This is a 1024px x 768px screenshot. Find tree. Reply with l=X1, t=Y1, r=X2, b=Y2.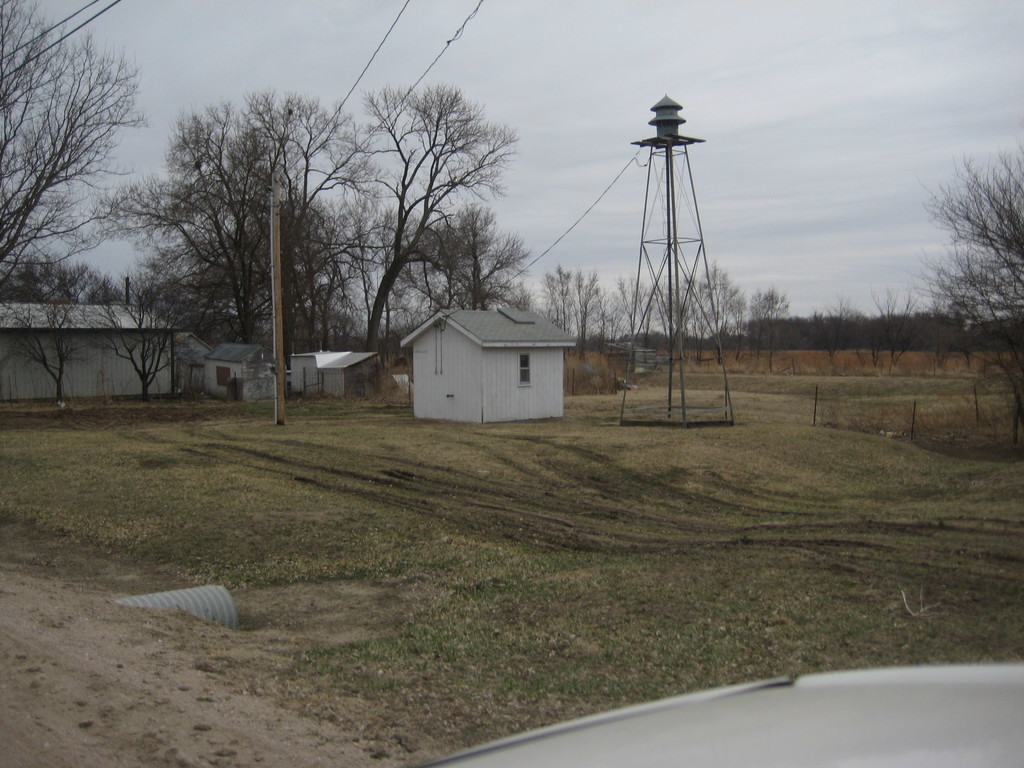
l=127, t=67, r=387, b=407.
